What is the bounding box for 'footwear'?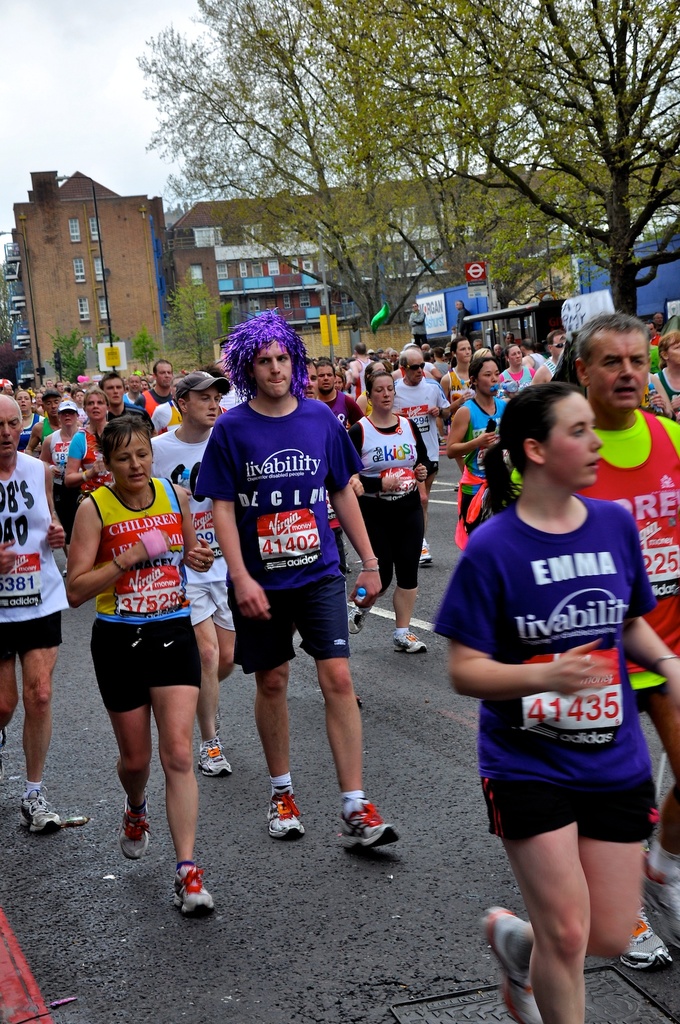
(172,871,216,916).
